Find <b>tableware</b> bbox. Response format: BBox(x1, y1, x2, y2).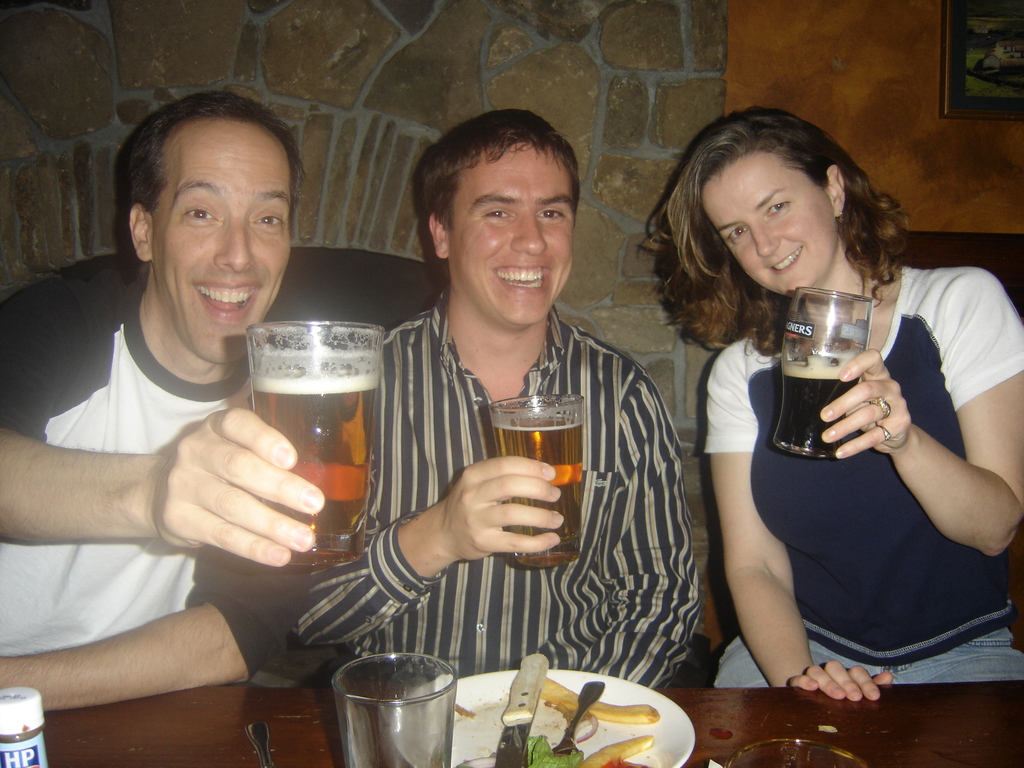
BBox(401, 664, 698, 767).
